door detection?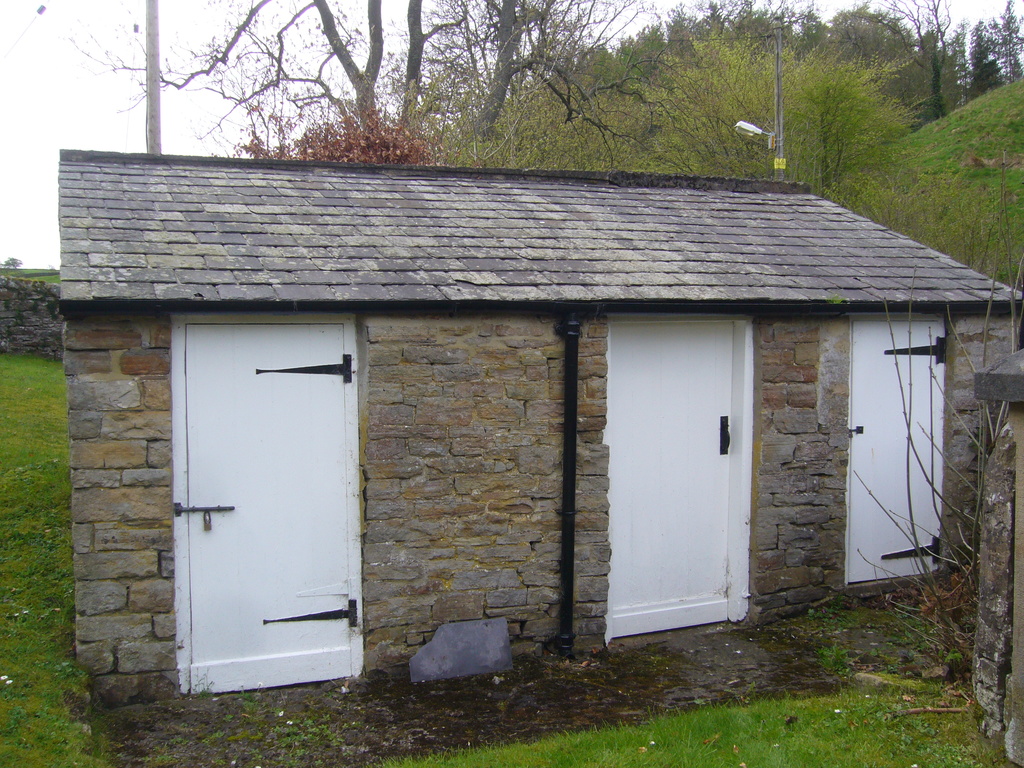
609 320 739 643
